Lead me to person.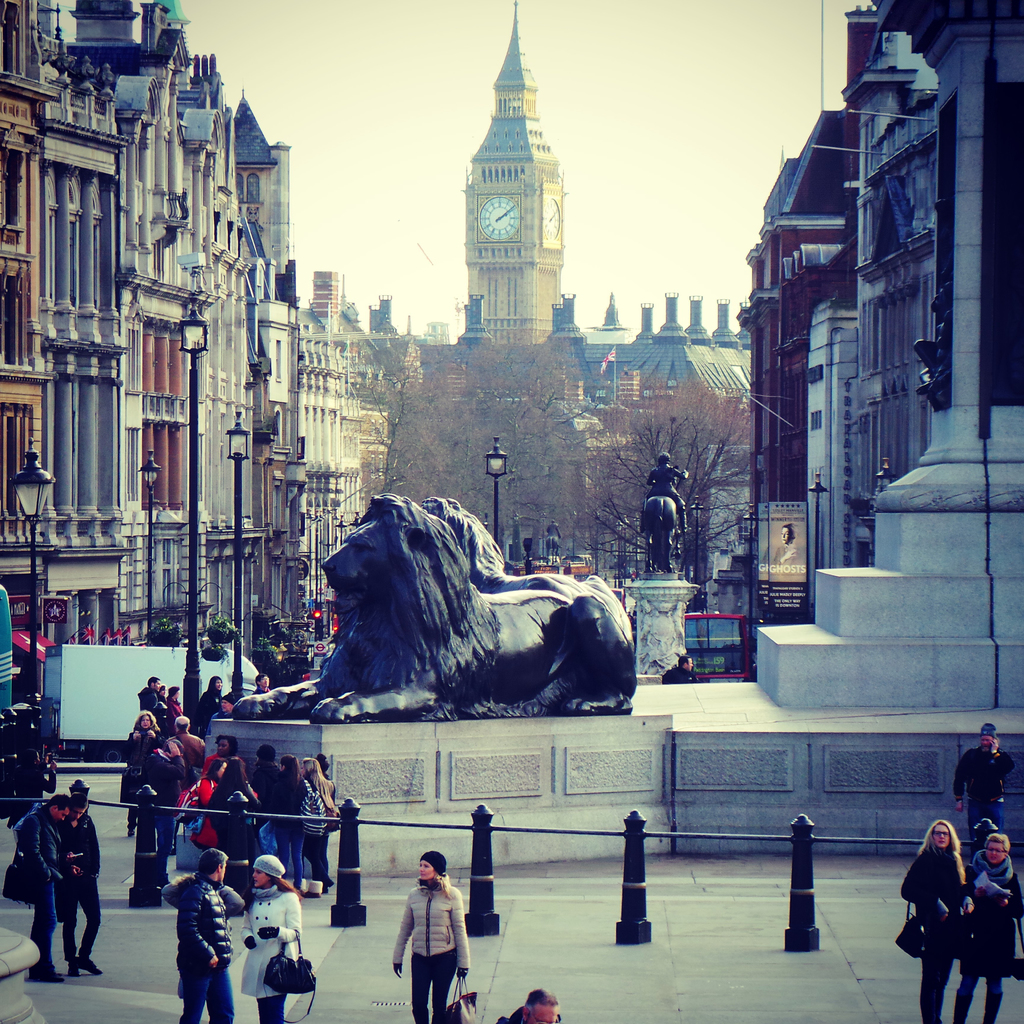
Lead to bbox(174, 848, 236, 1023).
